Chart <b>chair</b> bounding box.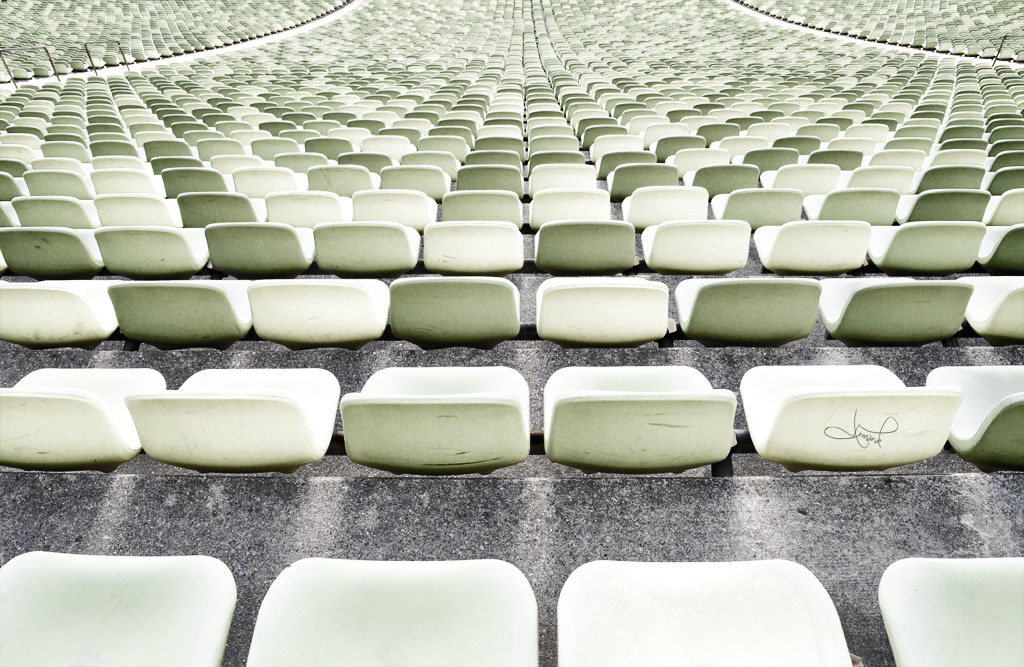
Charted: (left=816, top=271, right=973, bottom=349).
